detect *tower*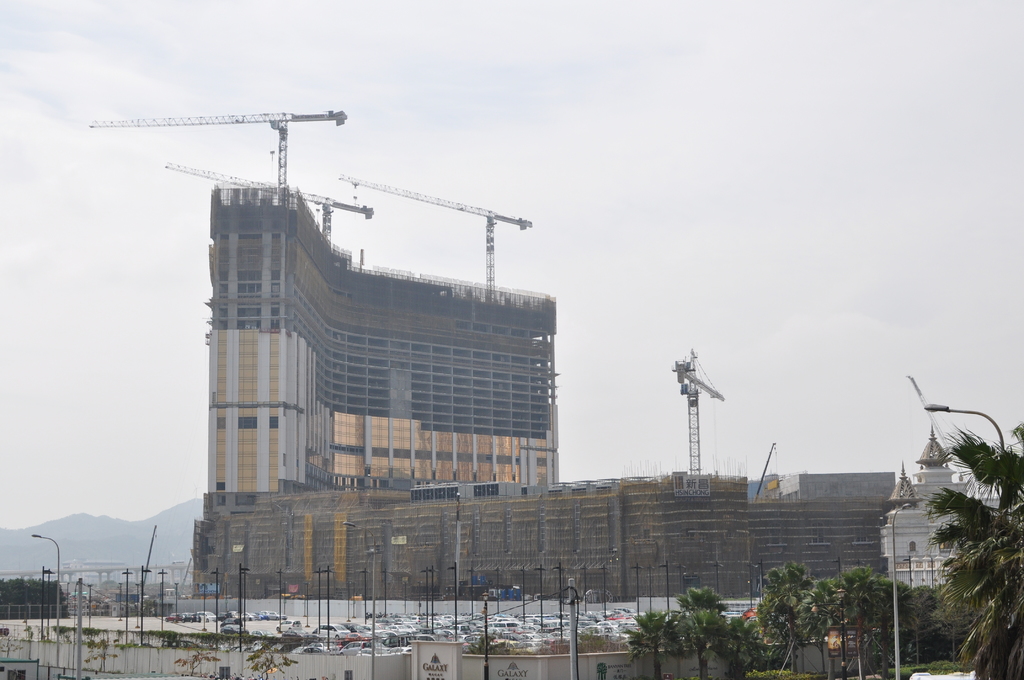
region(204, 186, 555, 494)
